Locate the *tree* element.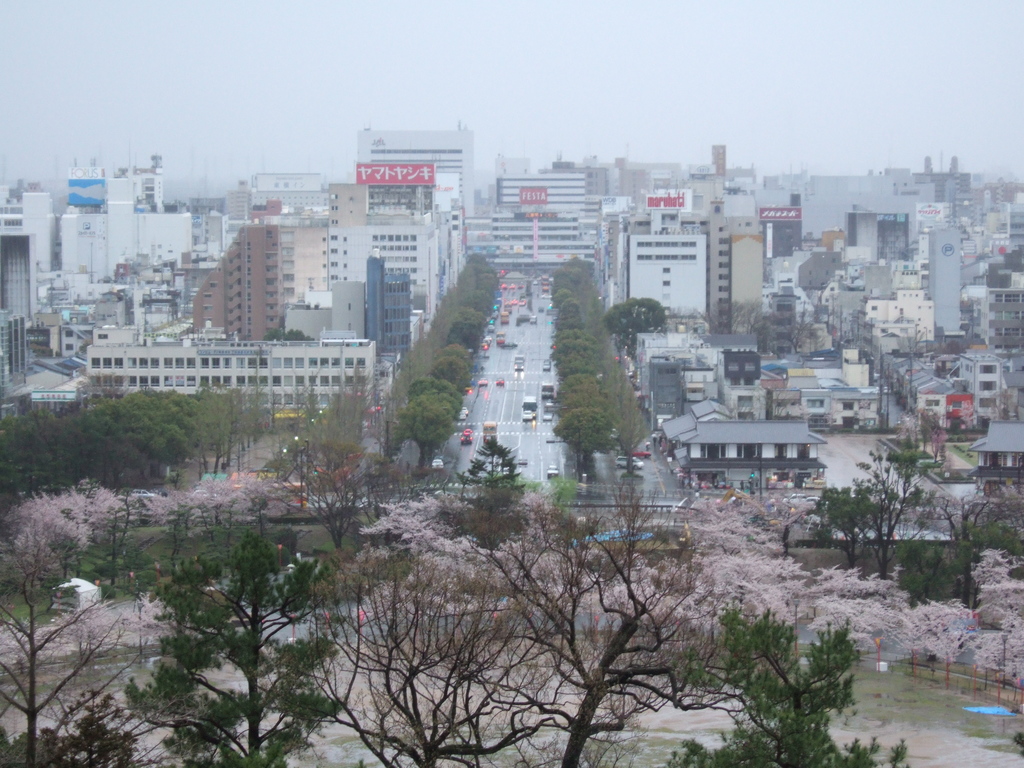
Element bbox: region(814, 477, 883, 563).
